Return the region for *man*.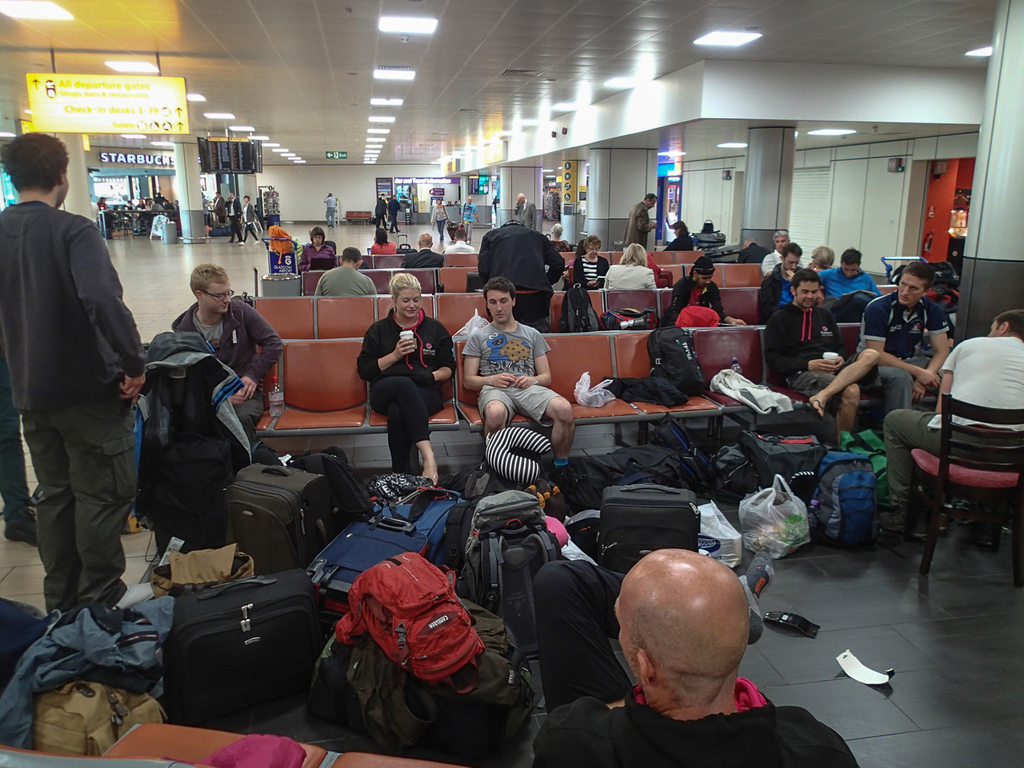
(x1=764, y1=270, x2=880, y2=443).
